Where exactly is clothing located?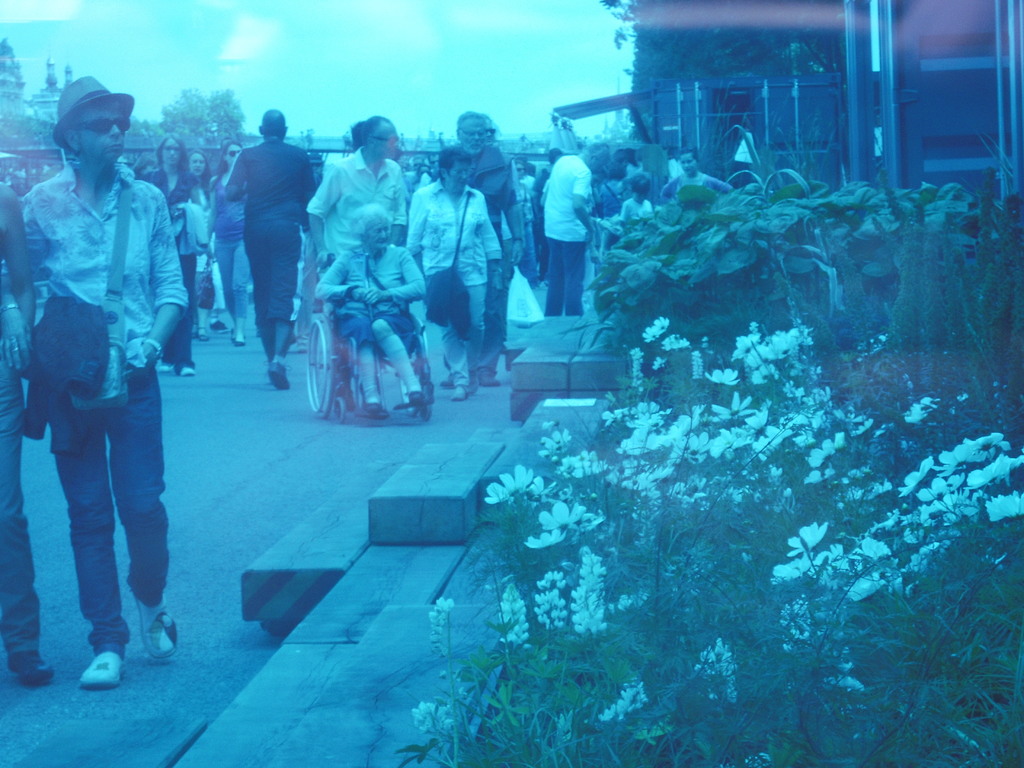
Its bounding box is [154, 162, 208, 368].
